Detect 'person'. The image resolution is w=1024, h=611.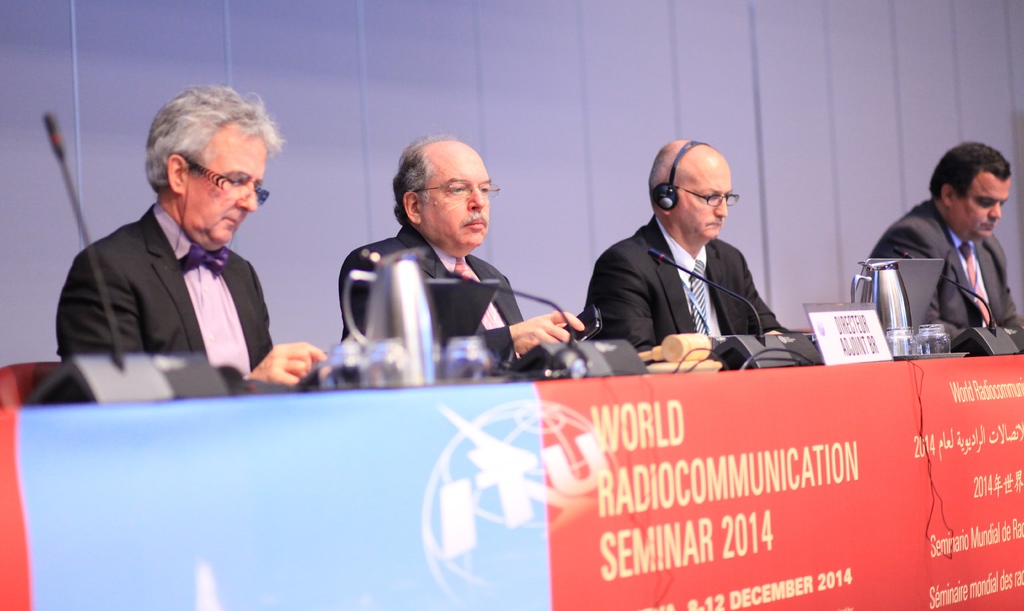
61/81/325/386.
